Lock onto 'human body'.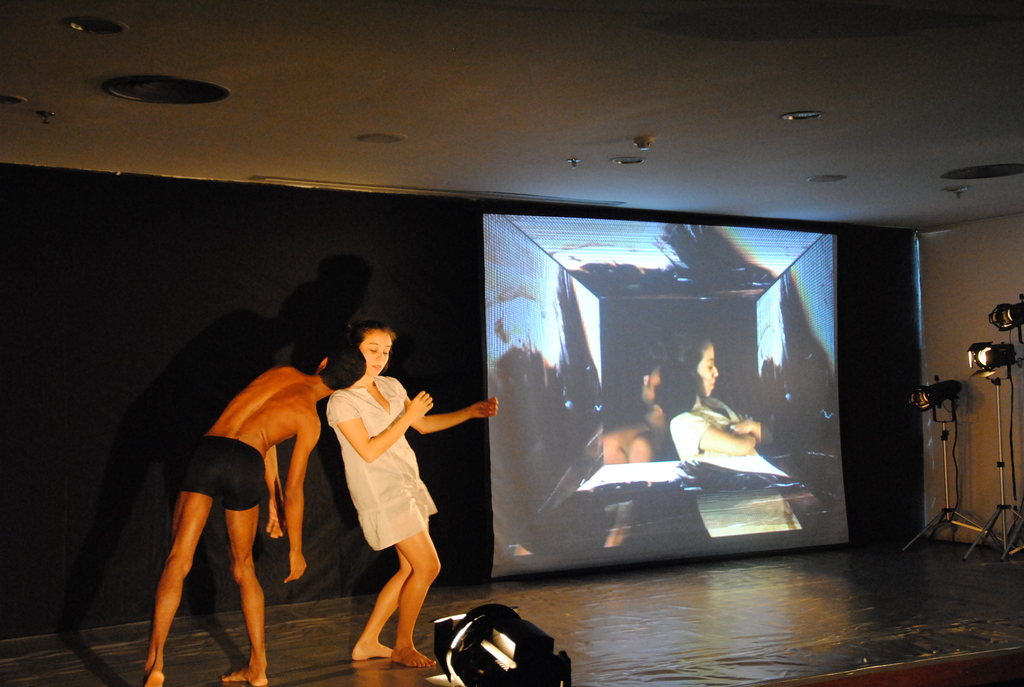
Locked: [309, 321, 448, 658].
